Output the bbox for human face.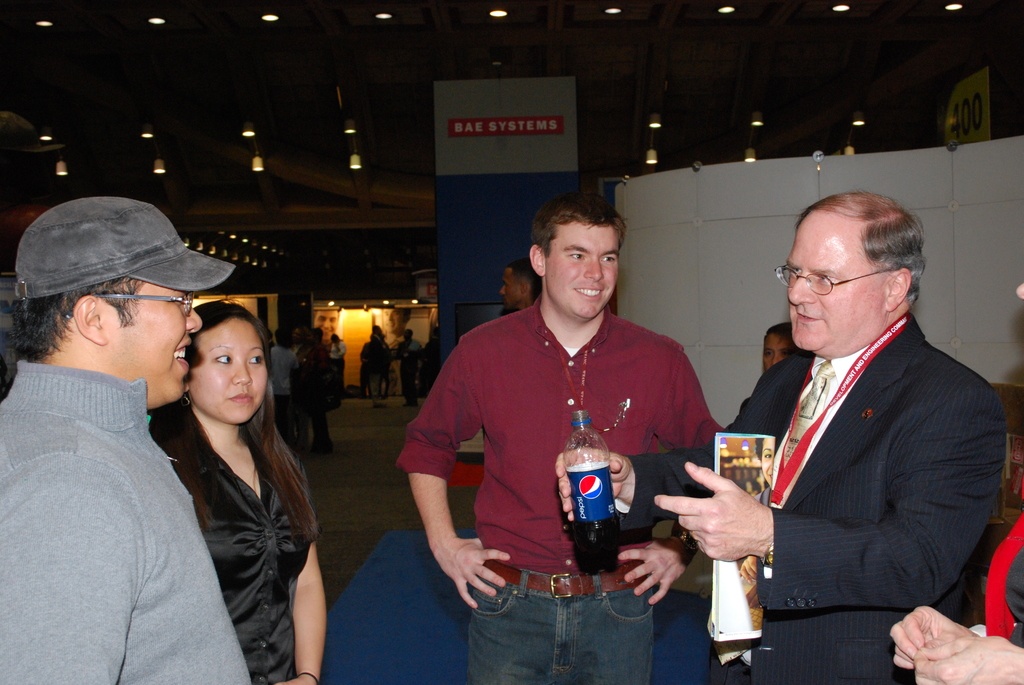
select_region(545, 222, 623, 319).
